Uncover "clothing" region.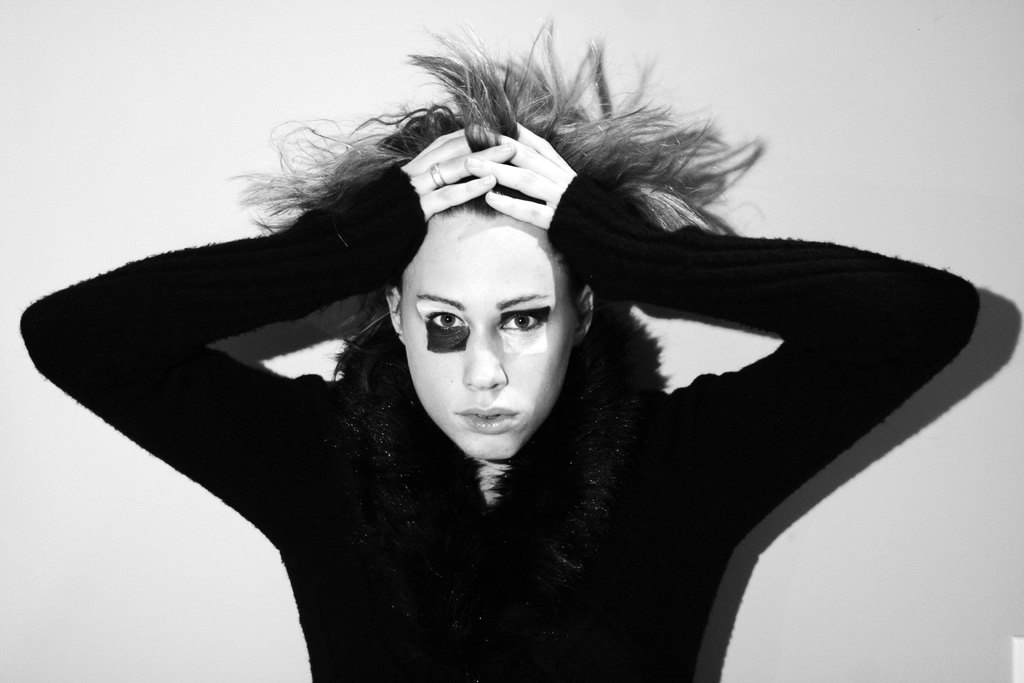
Uncovered: bbox=[19, 163, 975, 682].
